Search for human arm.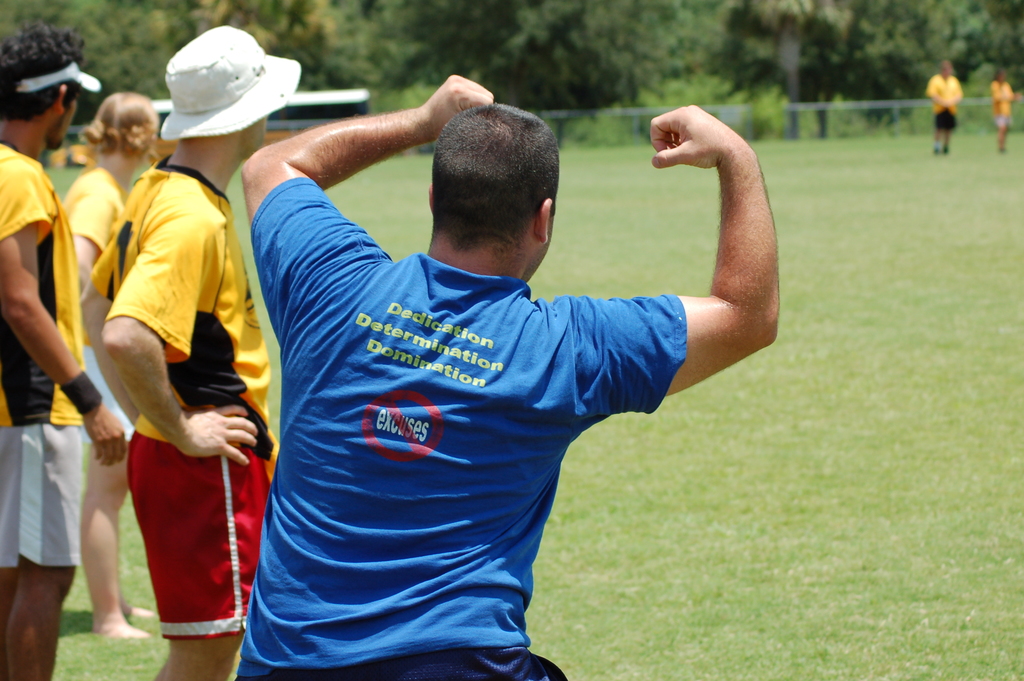
Found at [x1=58, y1=170, x2=119, y2=348].
